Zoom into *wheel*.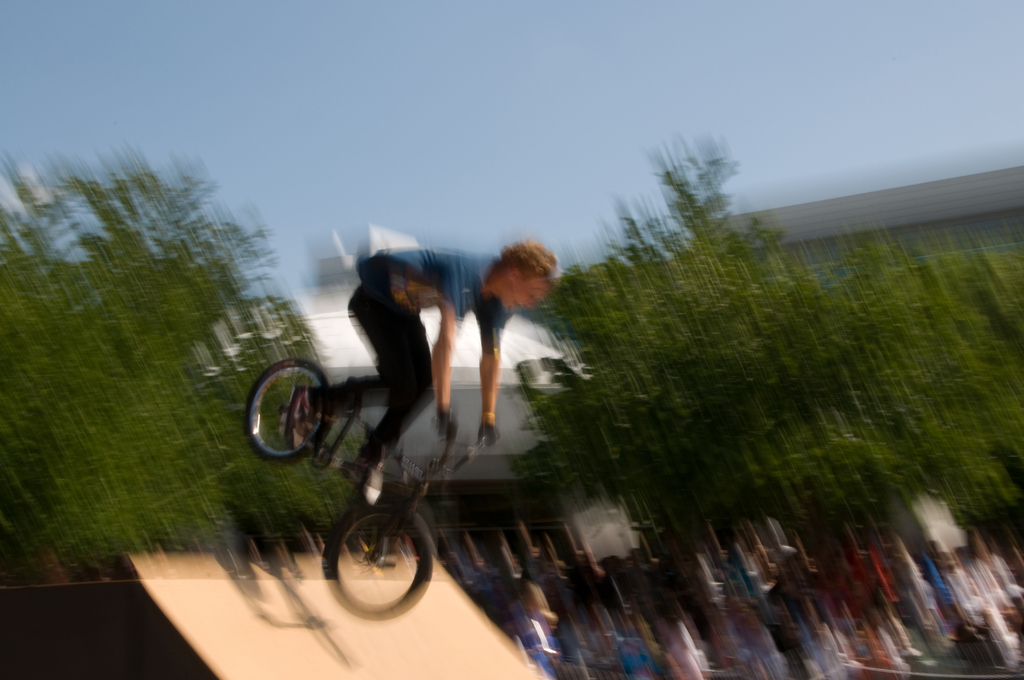
Zoom target: x1=324, y1=504, x2=433, y2=625.
